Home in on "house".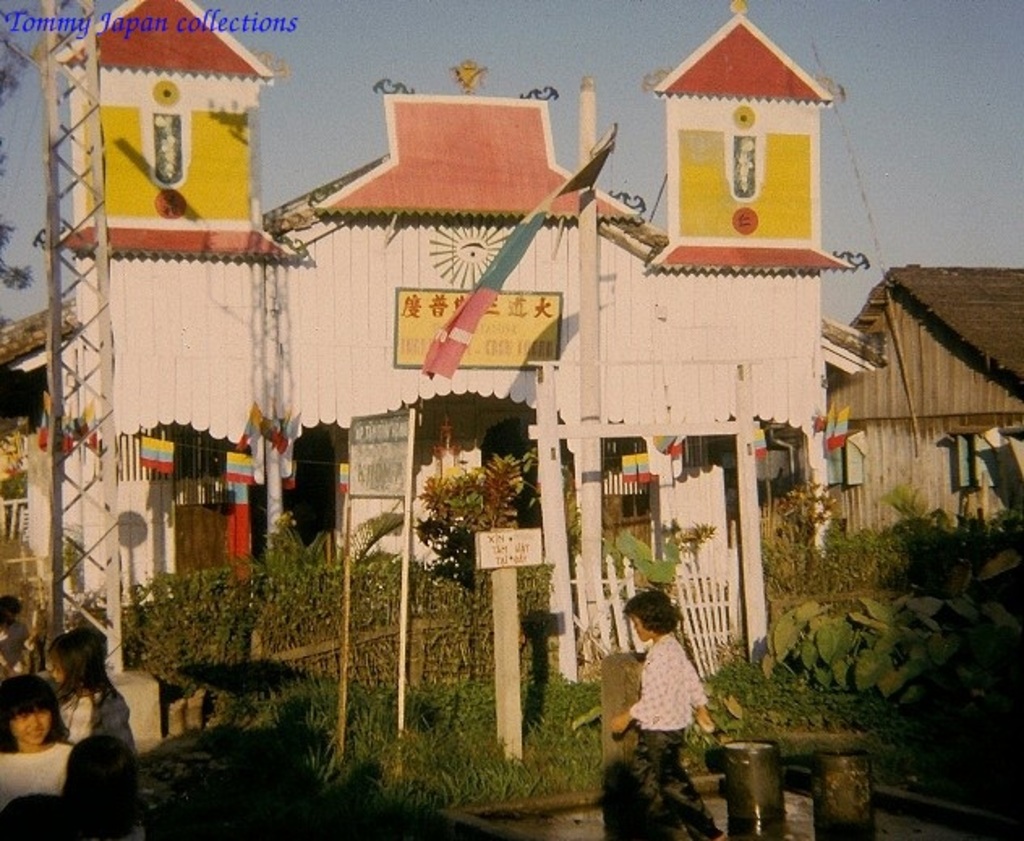
Homed in at (left=828, top=267, right=1022, bottom=541).
